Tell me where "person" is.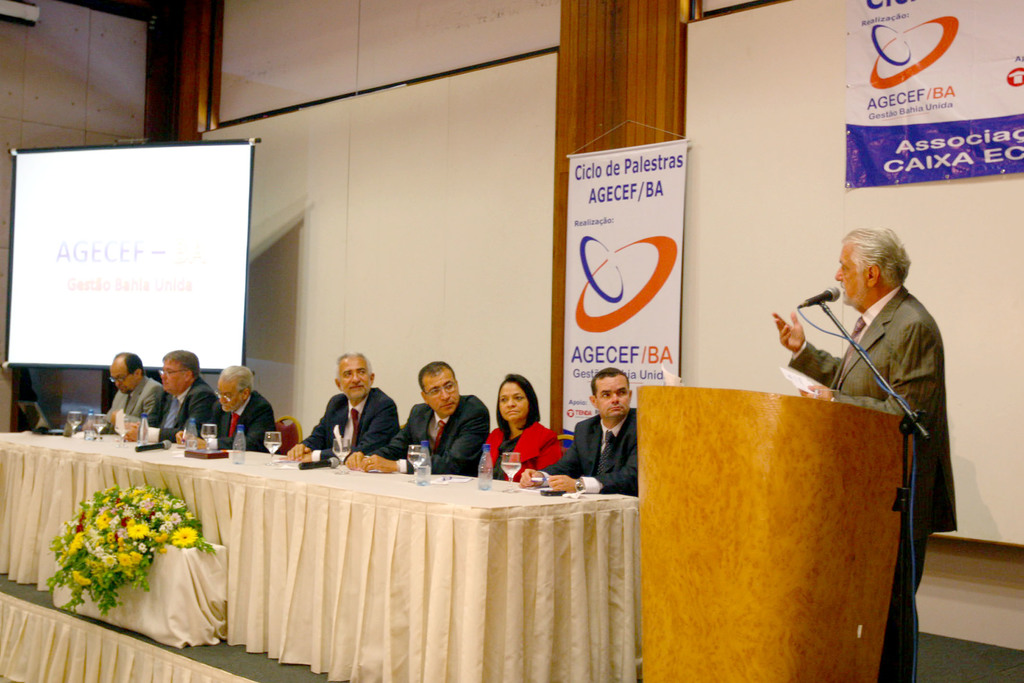
"person" is at bbox=(341, 361, 493, 477).
